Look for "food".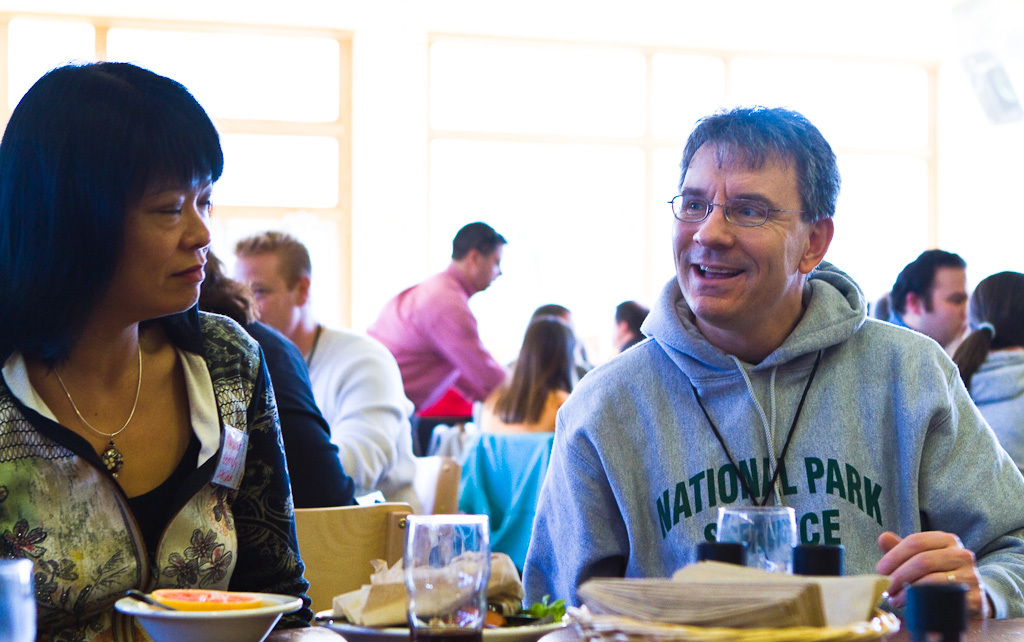
Found: BBox(525, 591, 570, 627).
